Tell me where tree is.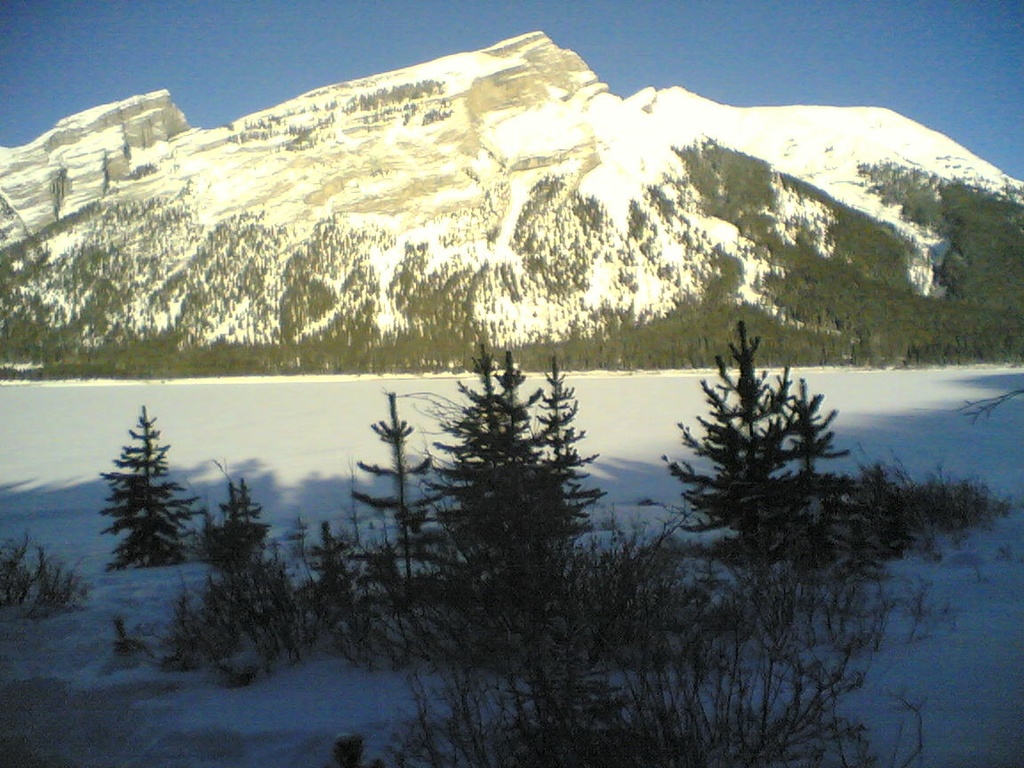
tree is at [left=314, top=389, right=428, bottom=556].
